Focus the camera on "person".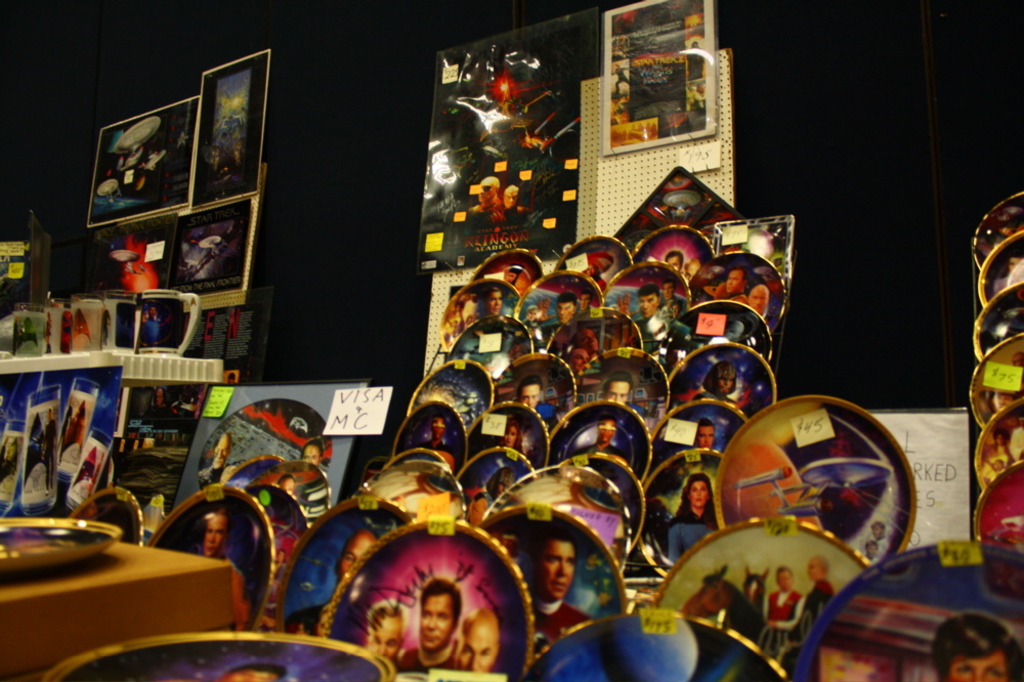
Focus region: left=200, top=430, right=229, bottom=488.
